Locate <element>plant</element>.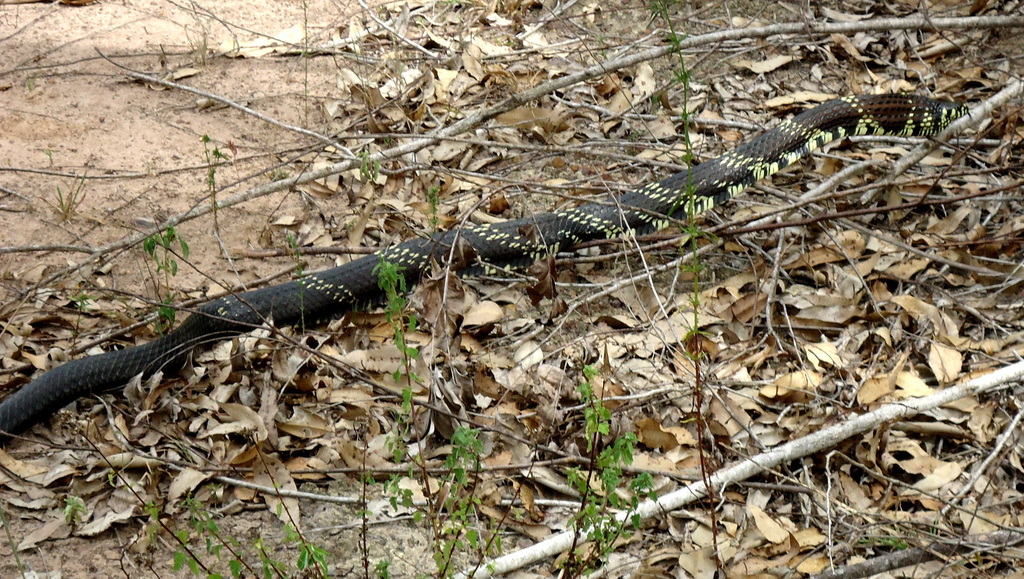
Bounding box: bbox=(386, 427, 477, 578).
